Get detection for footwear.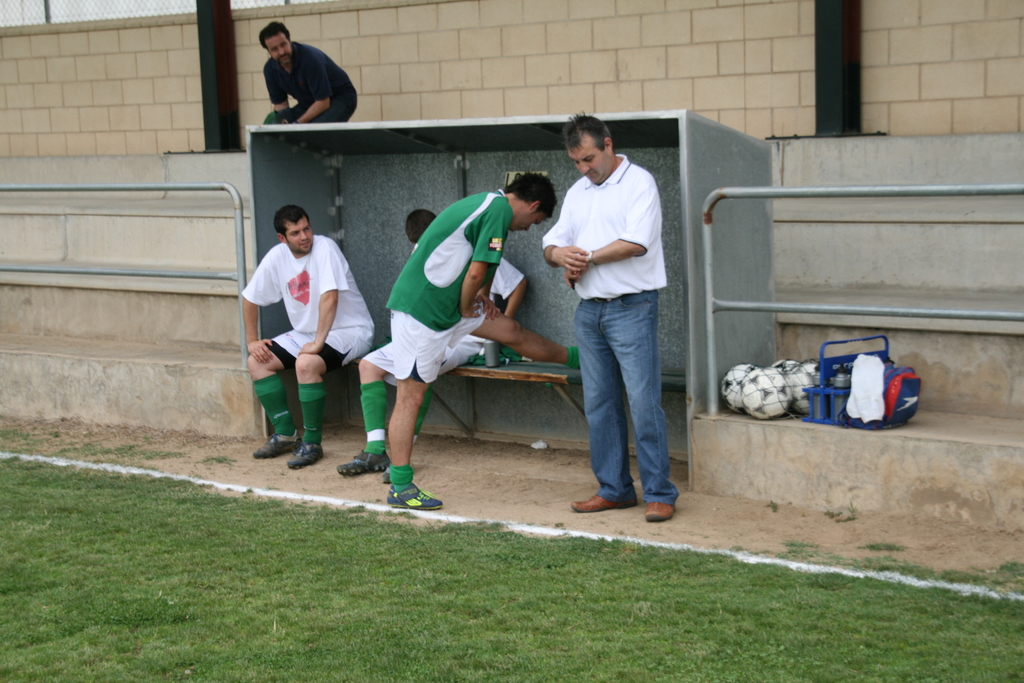
Detection: locate(346, 452, 390, 475).
